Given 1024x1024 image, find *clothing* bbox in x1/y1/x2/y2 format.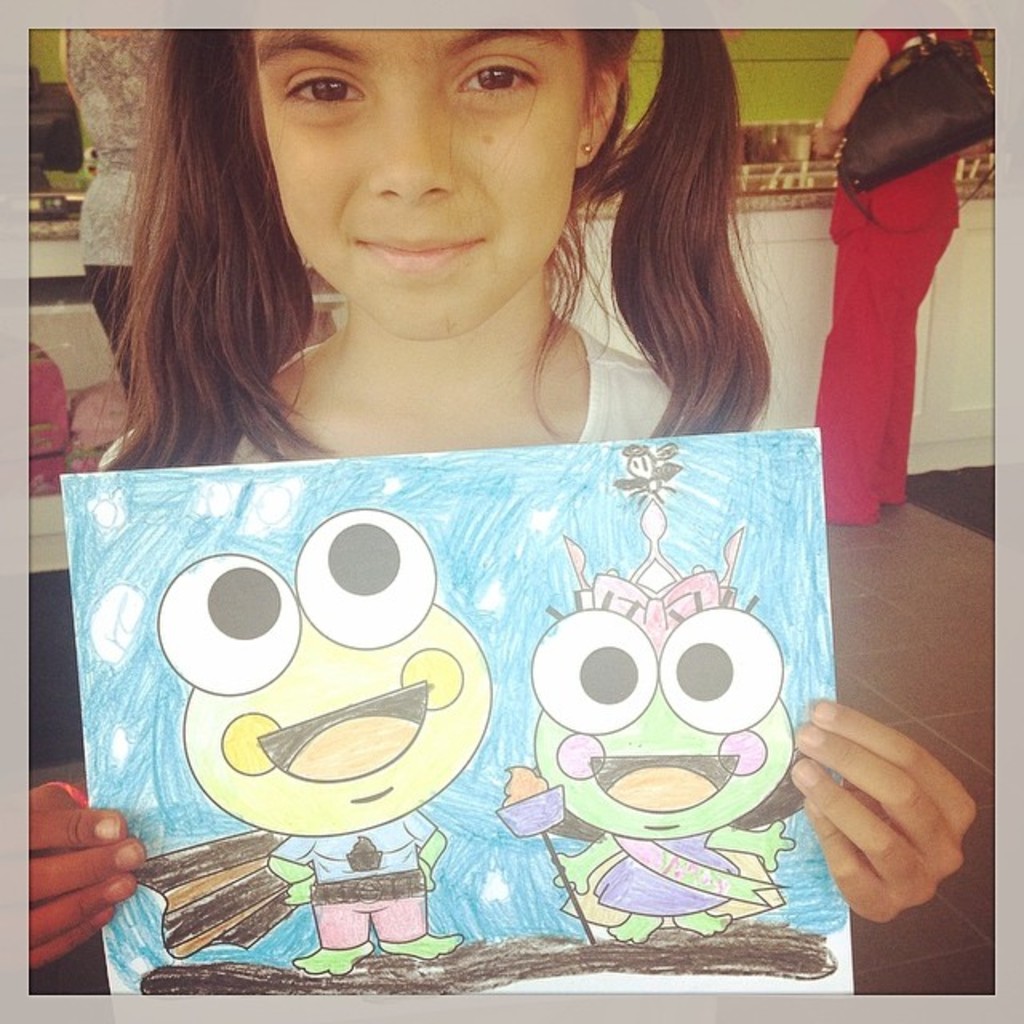
99/315/758/474.
